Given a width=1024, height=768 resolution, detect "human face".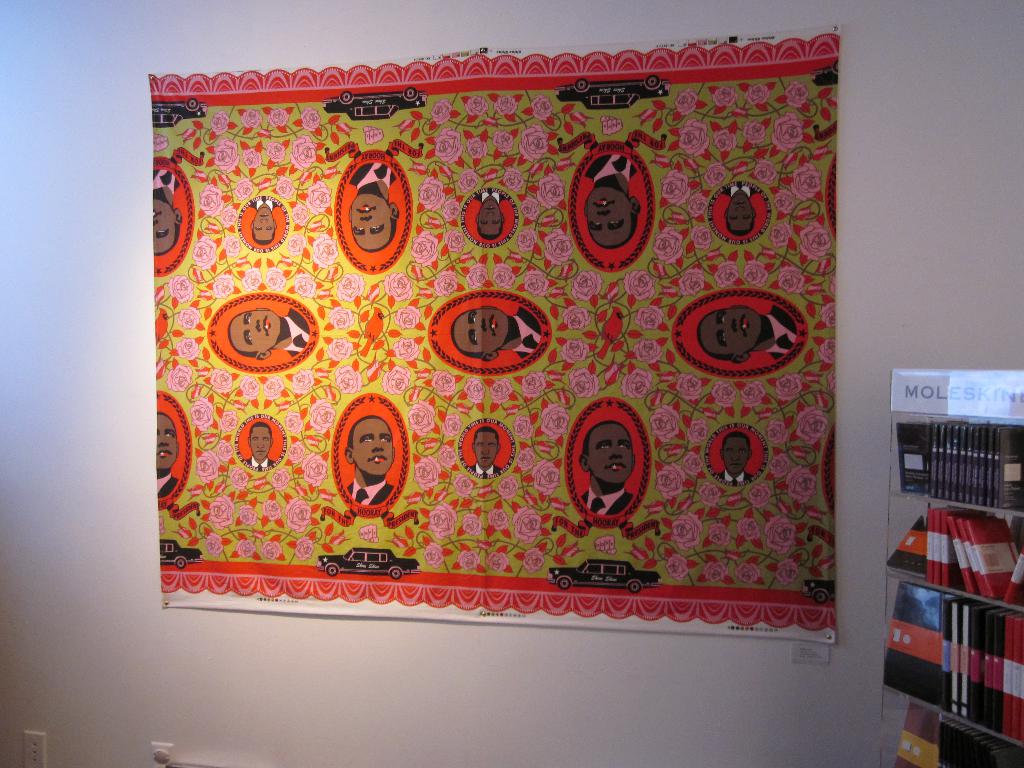
<box>157,409,182,476</box>.
